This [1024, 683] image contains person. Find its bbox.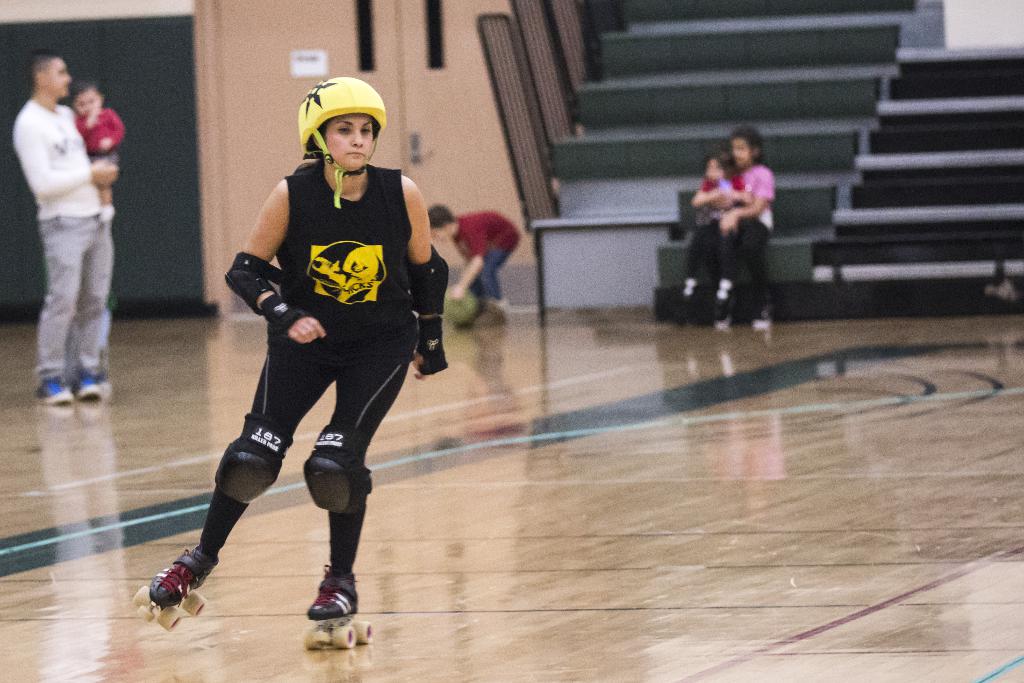
left=676, top=150, right=756, bottom=320.
